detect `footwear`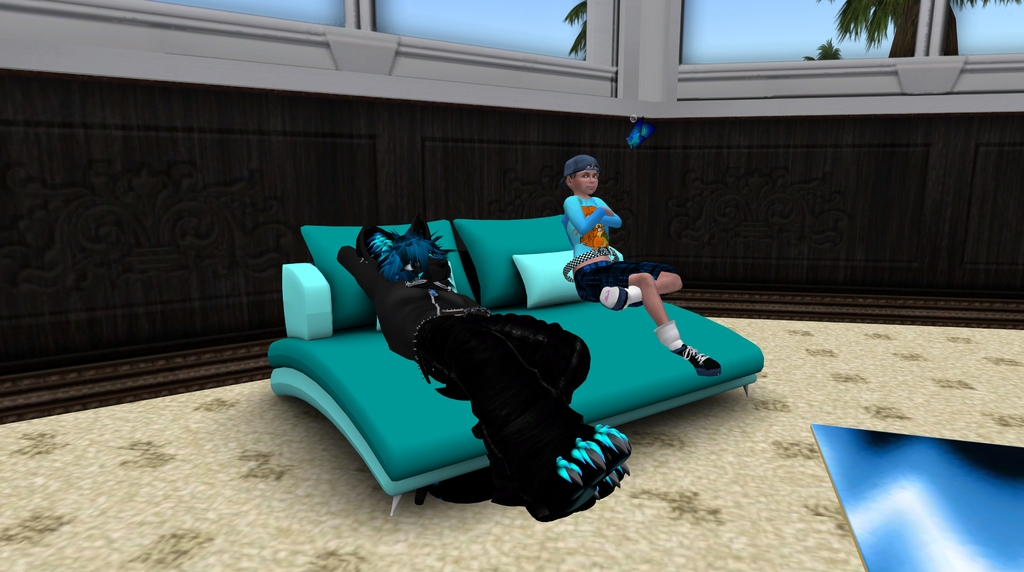
598 285 631 314
